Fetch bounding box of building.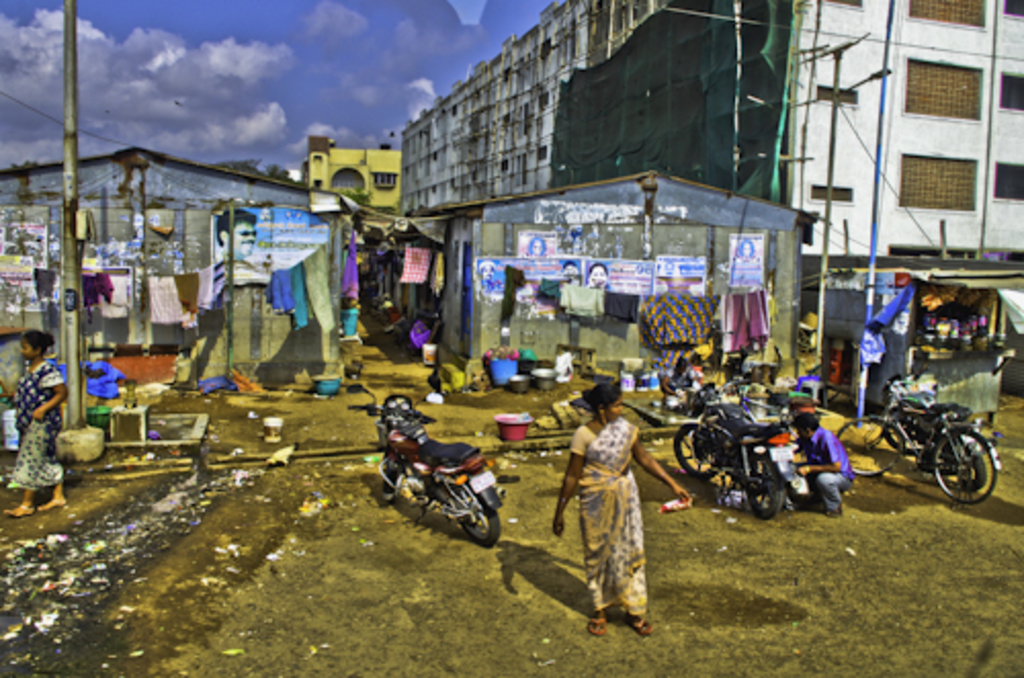
Bbox: {"left": 289, "top": 135, "right": 397, "bottom": 207}.
